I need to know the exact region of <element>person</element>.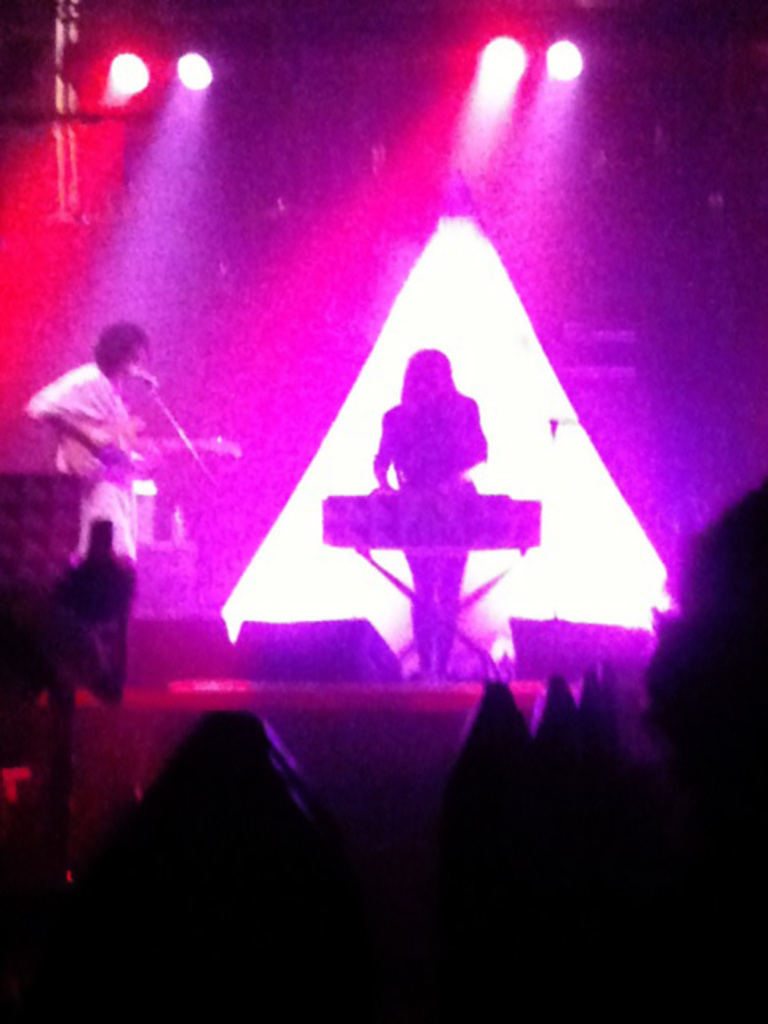
Region: bbox=[371, 352, 488, 685].
